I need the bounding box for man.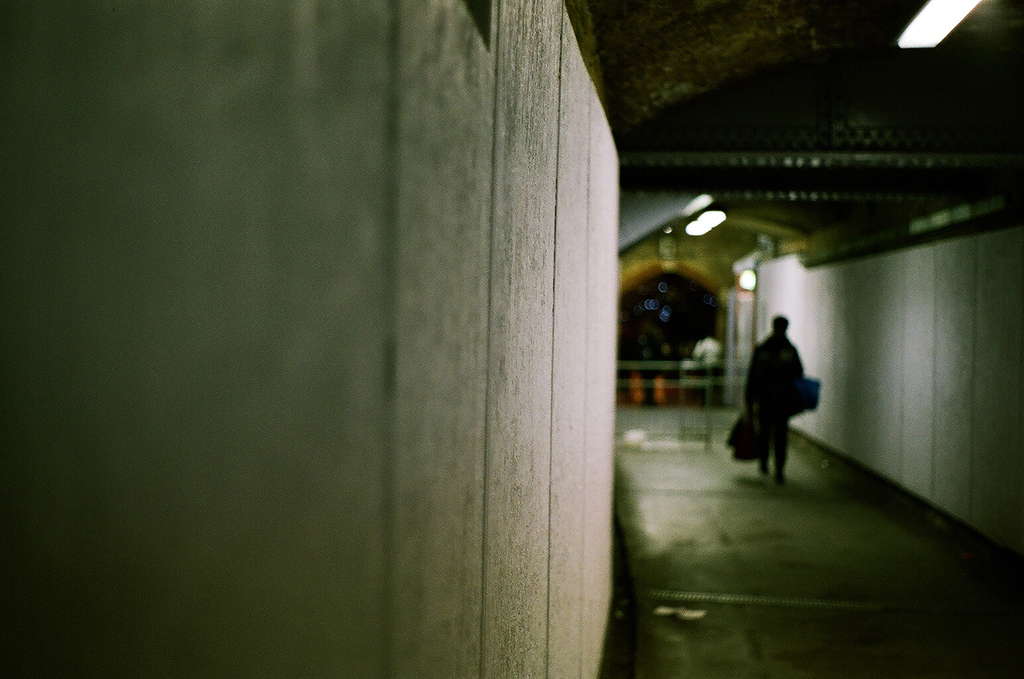
Here it is: 737,316,824,480.
